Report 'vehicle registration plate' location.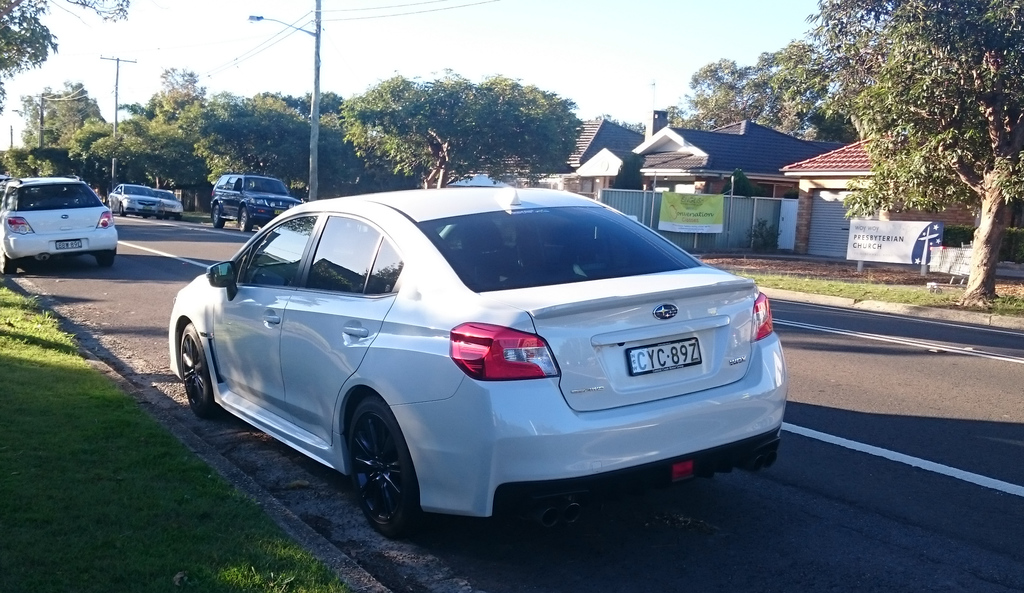
Report: {"x1": 617, "y1": 337, "x2": 710, "y2": 387}.
